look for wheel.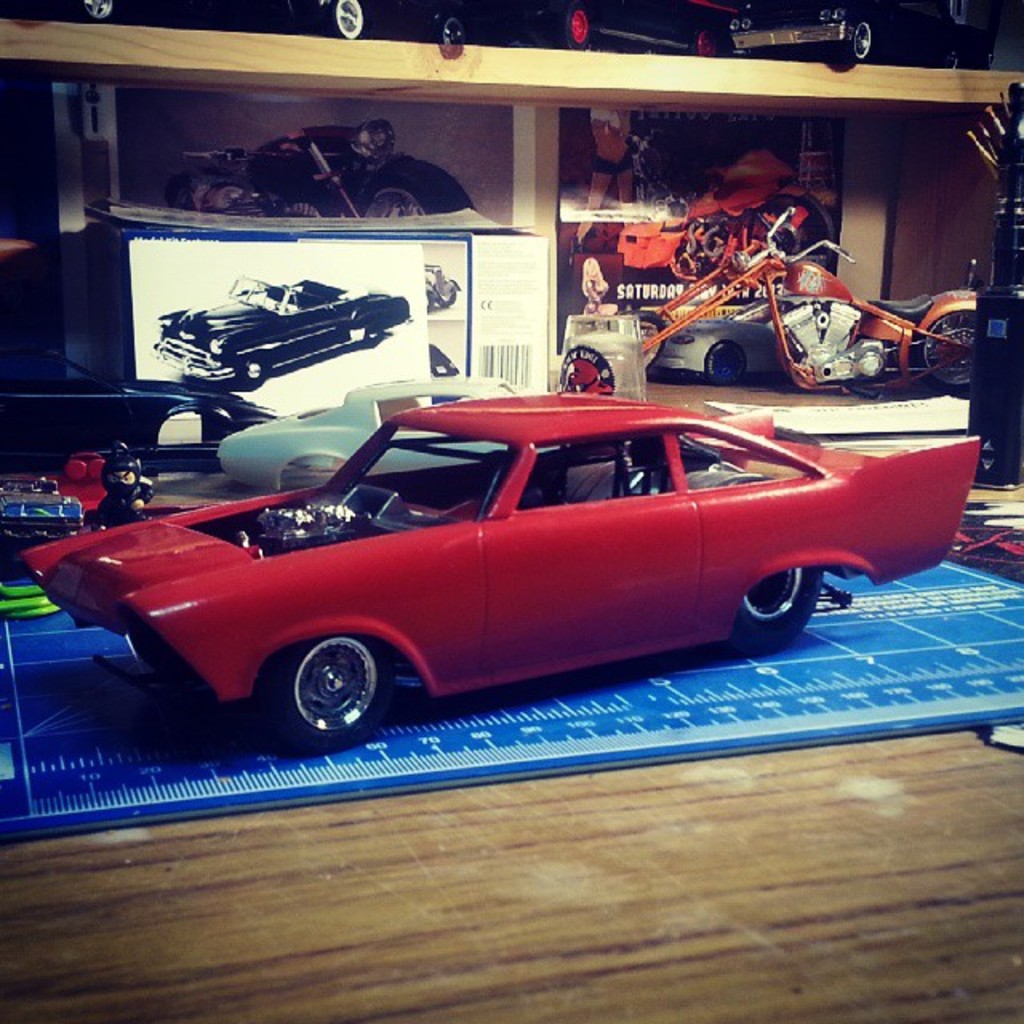
Found: left=442, top=10, right=464, bottom=42.
